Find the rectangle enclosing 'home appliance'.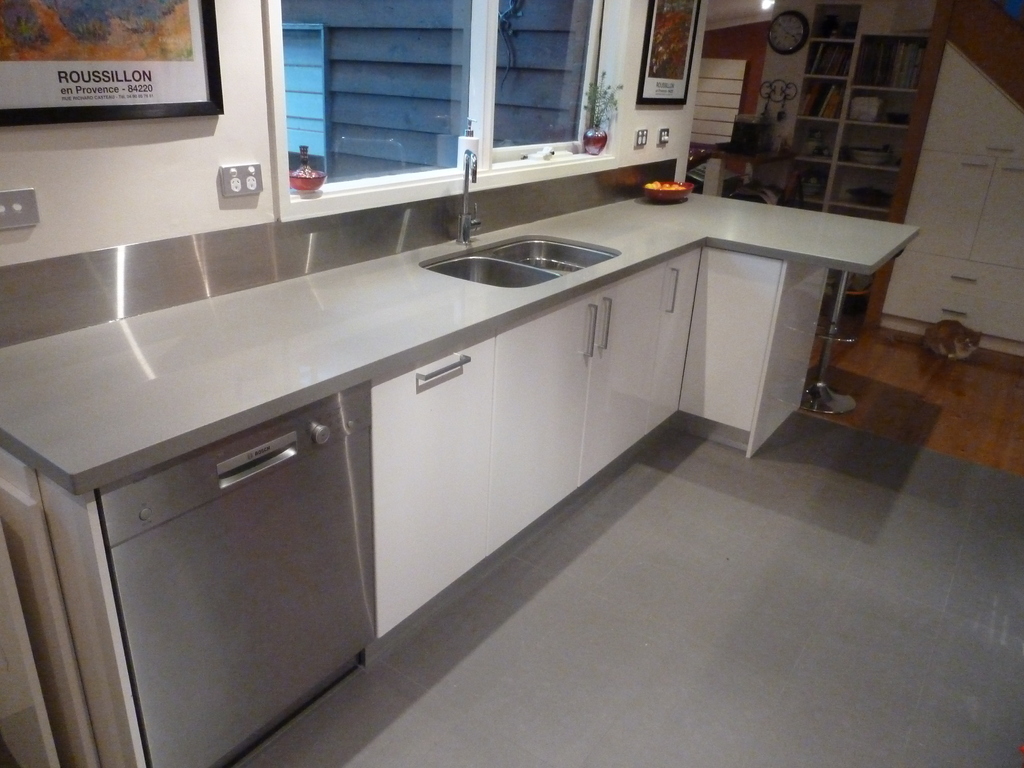
left=26, top=329, right=380, bottom=737.
